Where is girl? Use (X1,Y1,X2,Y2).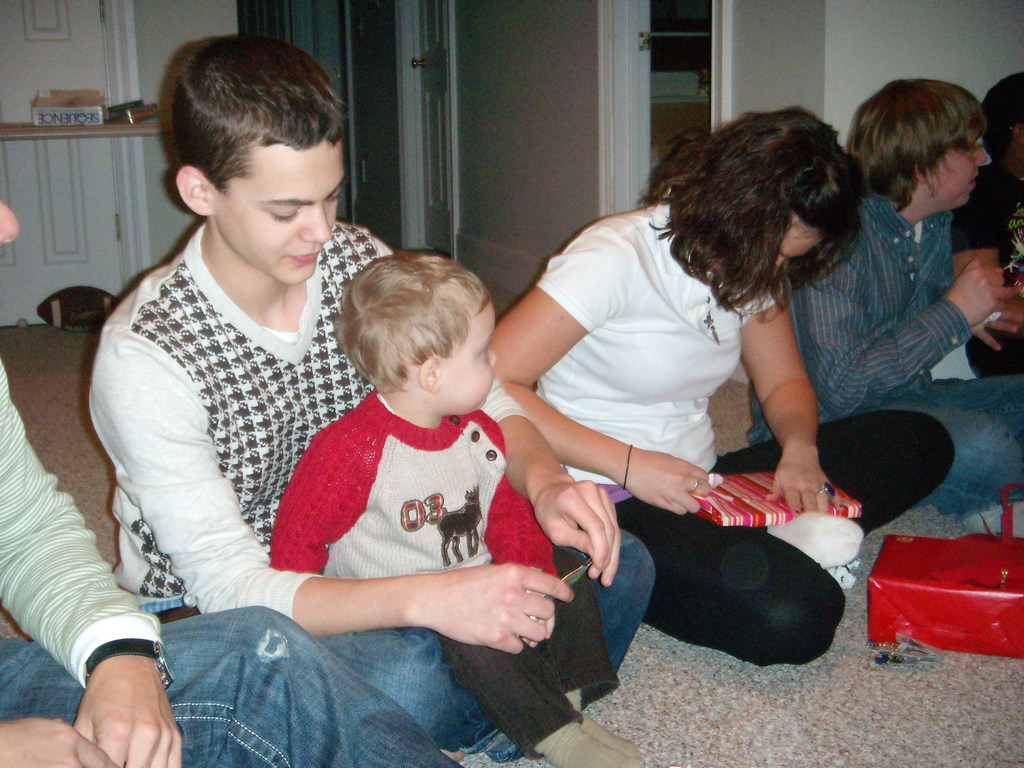
(493,100,958,666).
